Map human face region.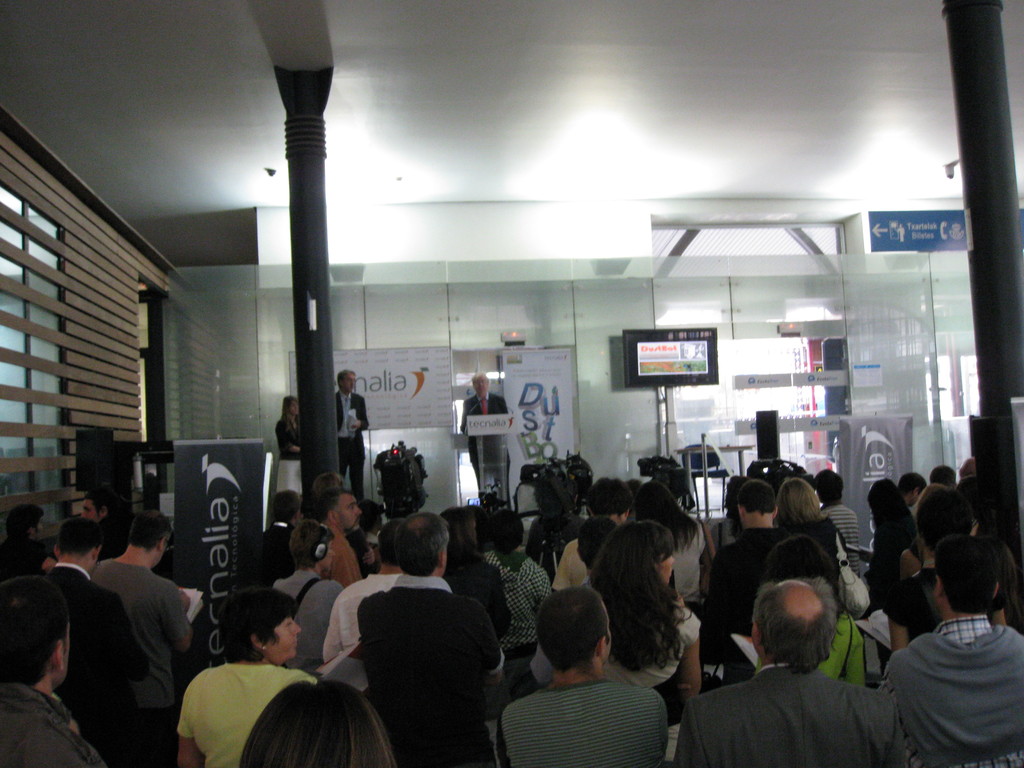
Mapped to (left=344, top=372, right=356, bottom=395).
